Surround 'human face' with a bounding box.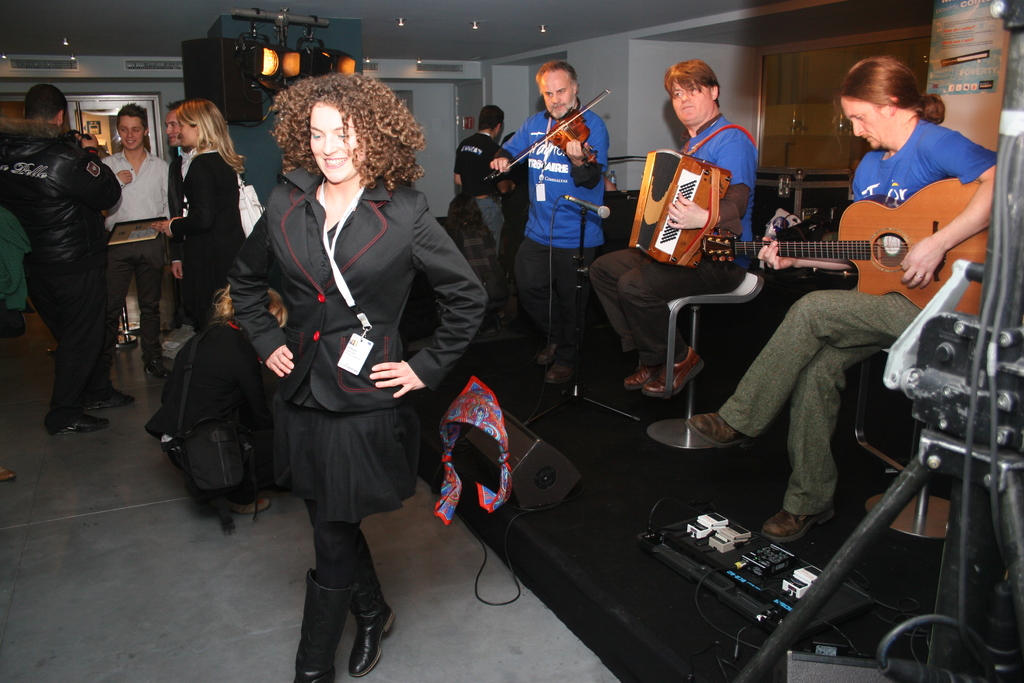
bbox=[540, 75, 573, 117].
